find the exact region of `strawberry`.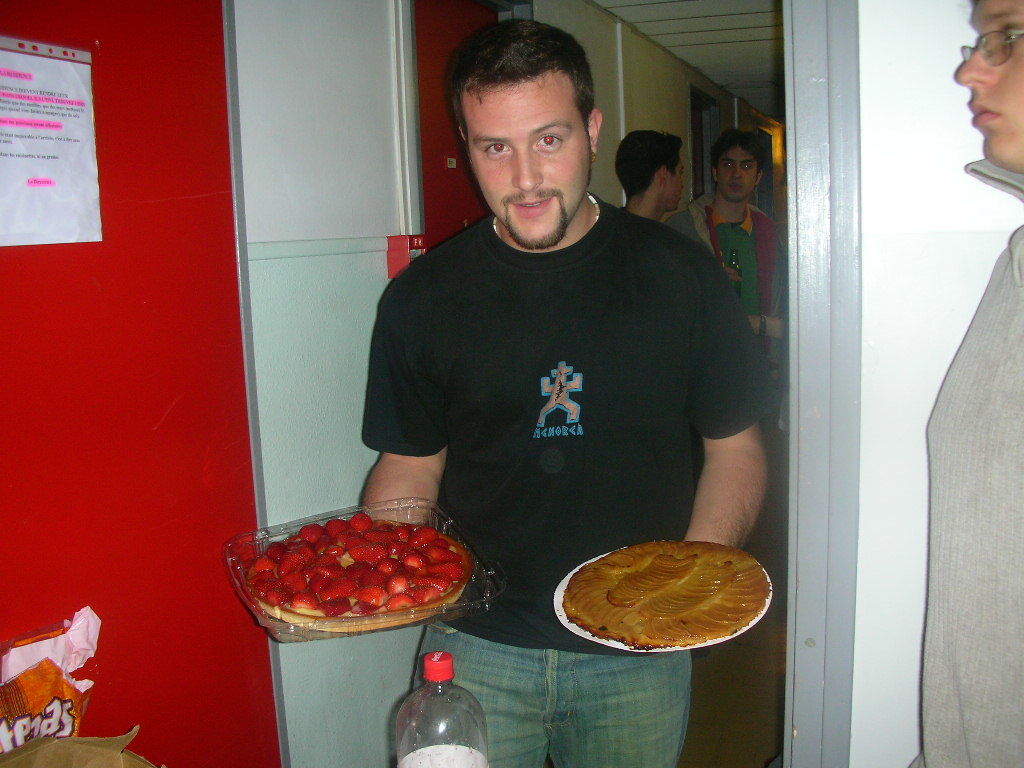
Exact region: BBox(311, 575, 360, 606).
